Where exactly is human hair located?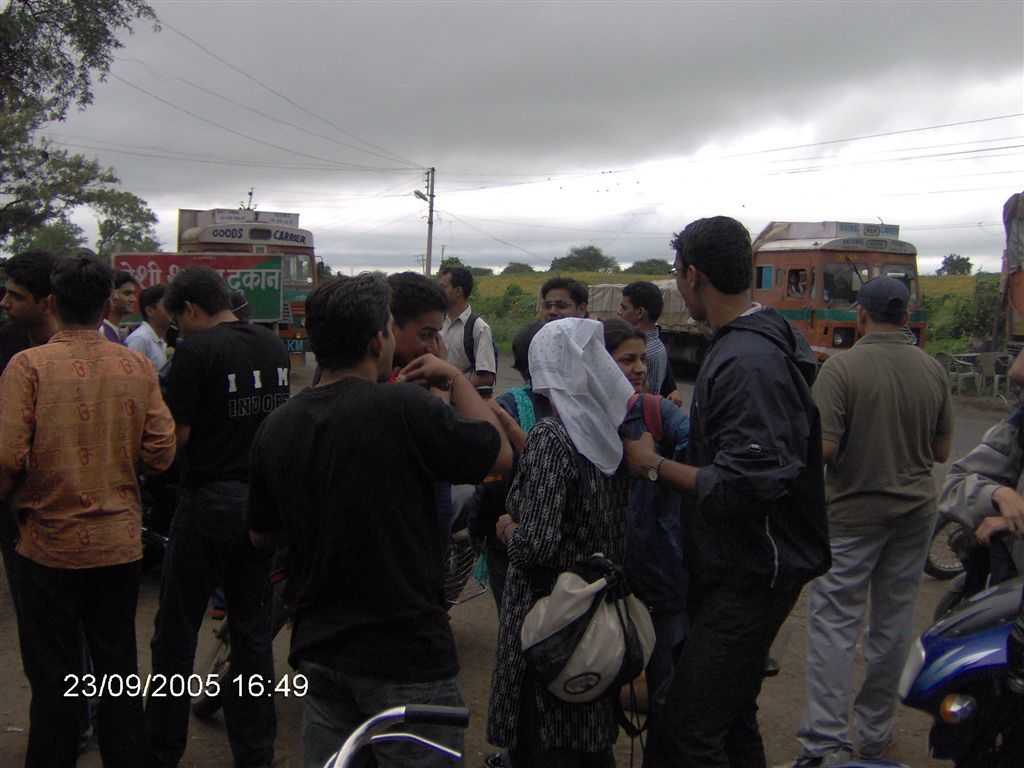
Its bounding box is select_region(381, 266, 450, 327).
